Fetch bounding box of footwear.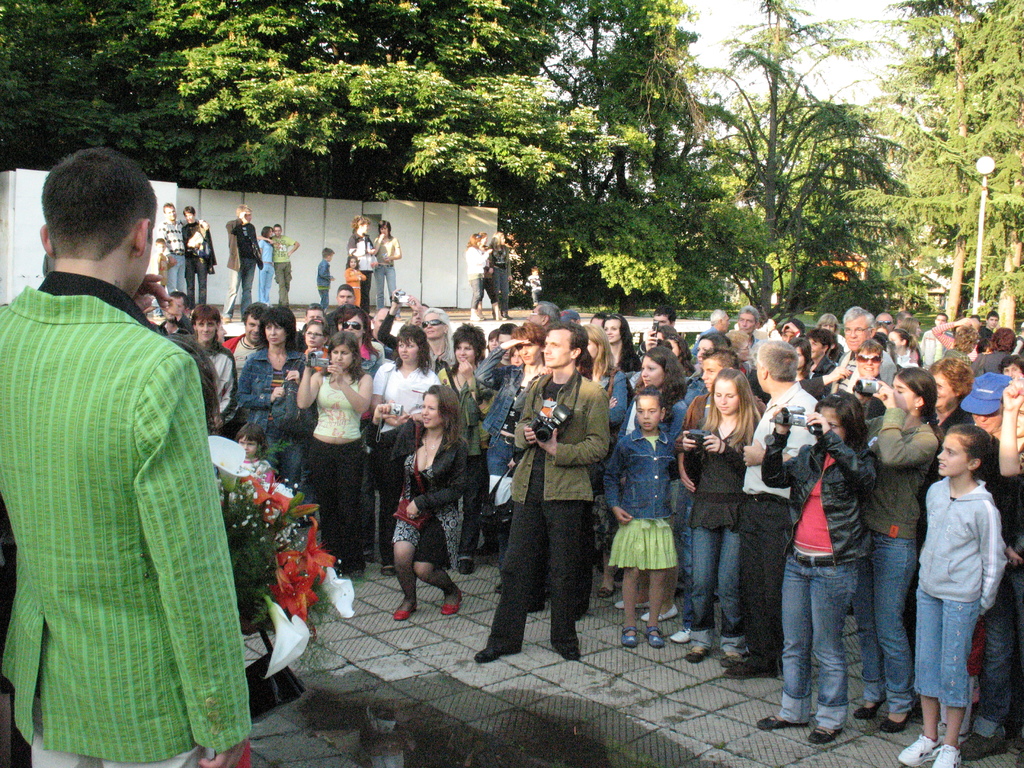
Bbox: (933,744,956,767).
